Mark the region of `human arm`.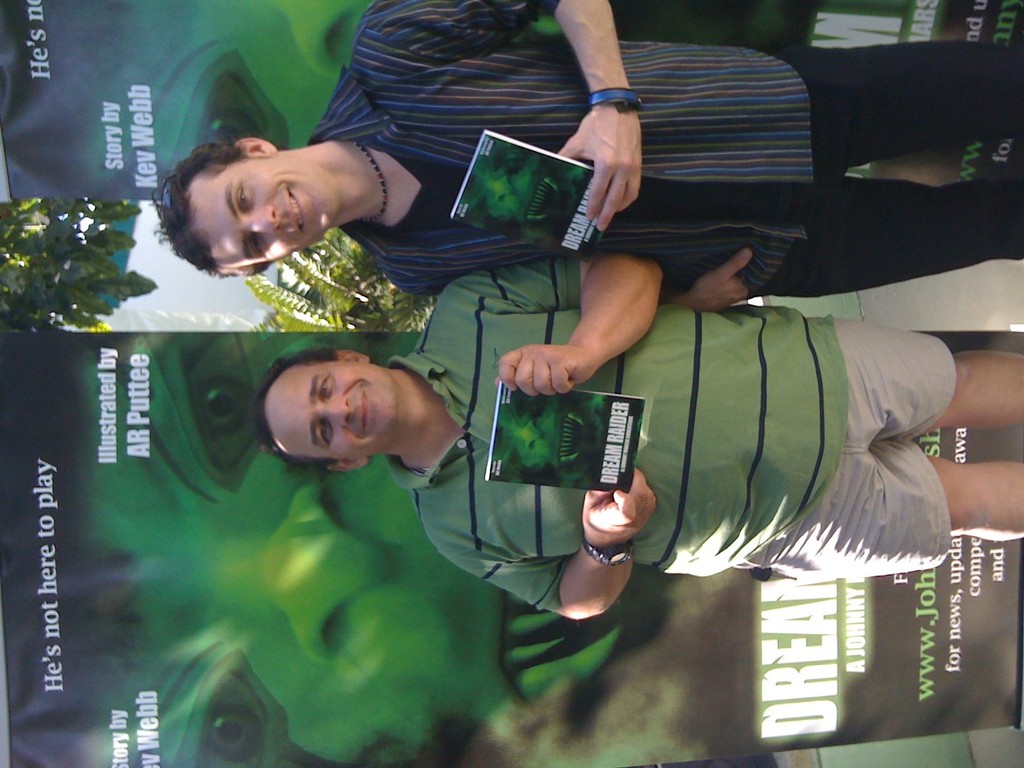
Region: left=377, top=250, right=754, bottom=308.
